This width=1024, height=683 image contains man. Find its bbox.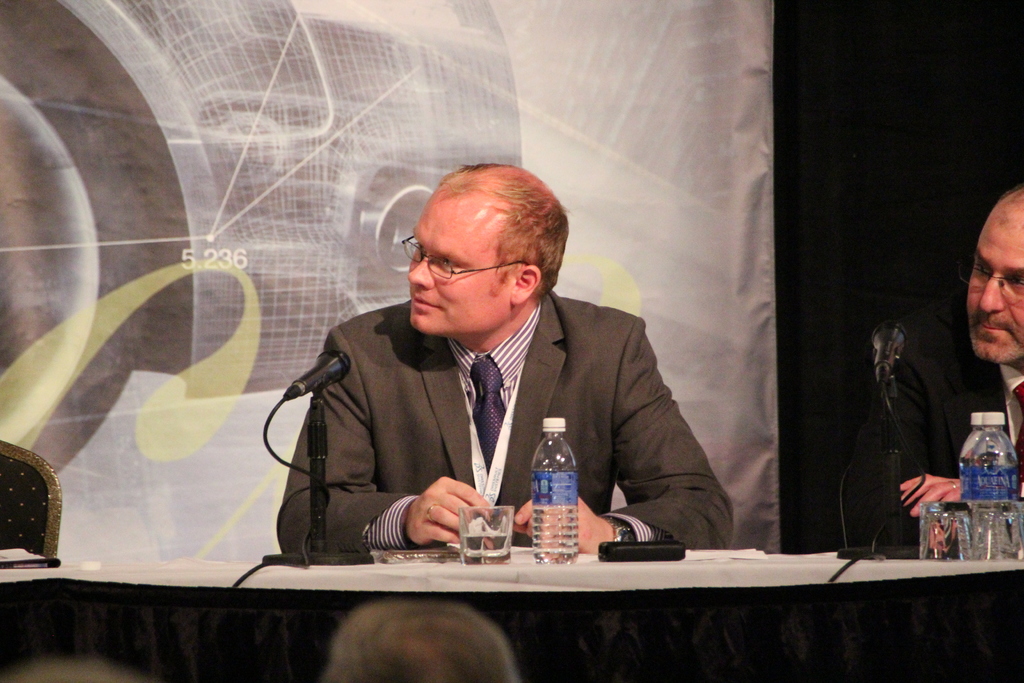
(left=265, top=185, right=721, bottom=567).
